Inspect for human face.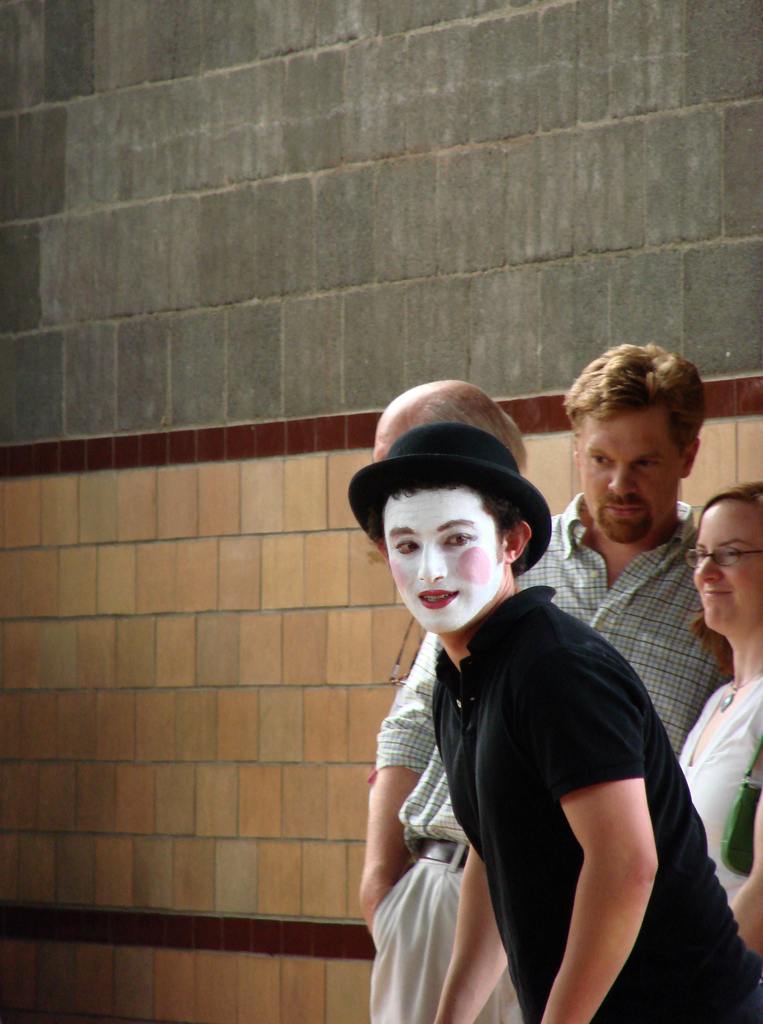
Inspection: 578:406:680:550.
